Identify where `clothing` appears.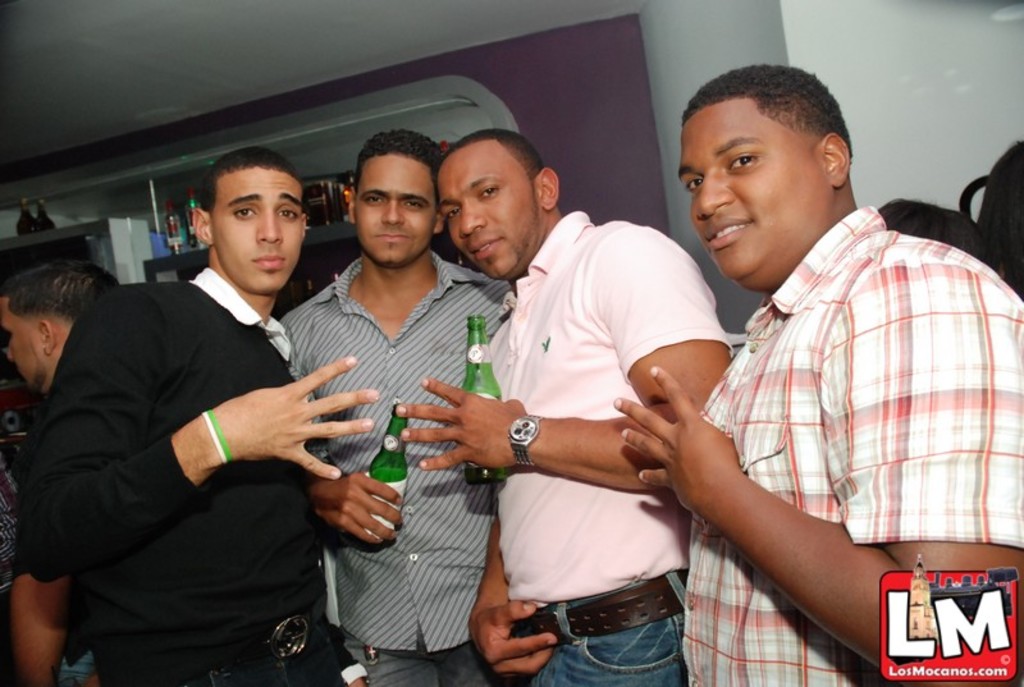
Appears at x1=650, y1=198, x2=1023, y2=686.
